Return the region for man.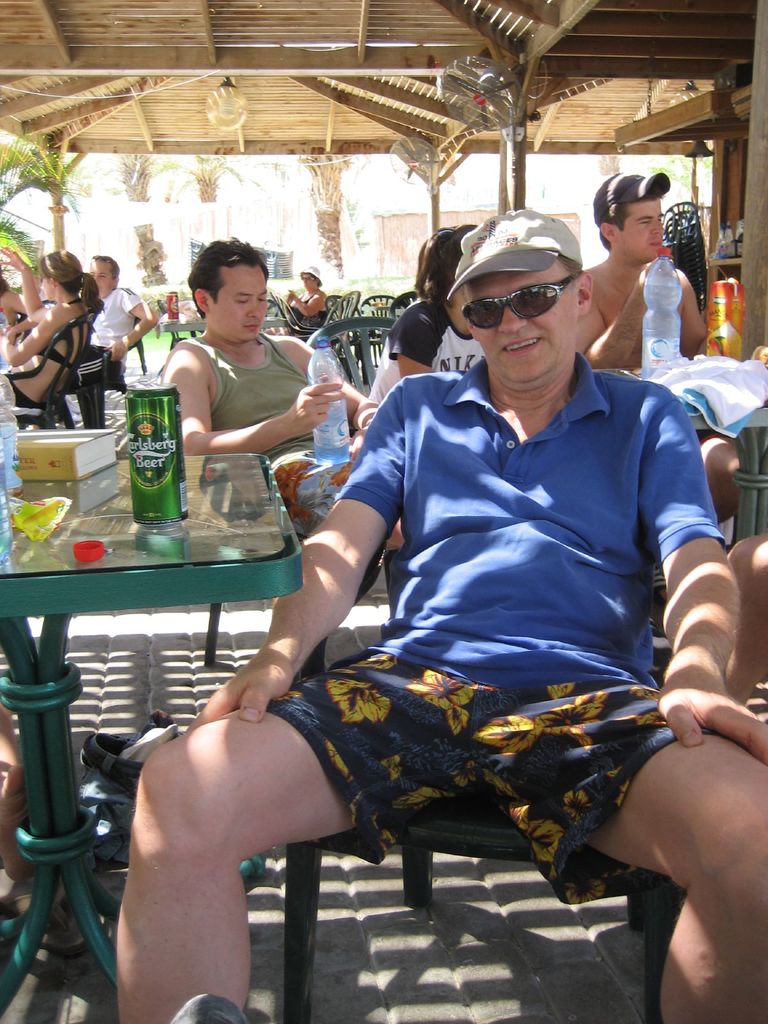
(81, 258, 157, 381).
